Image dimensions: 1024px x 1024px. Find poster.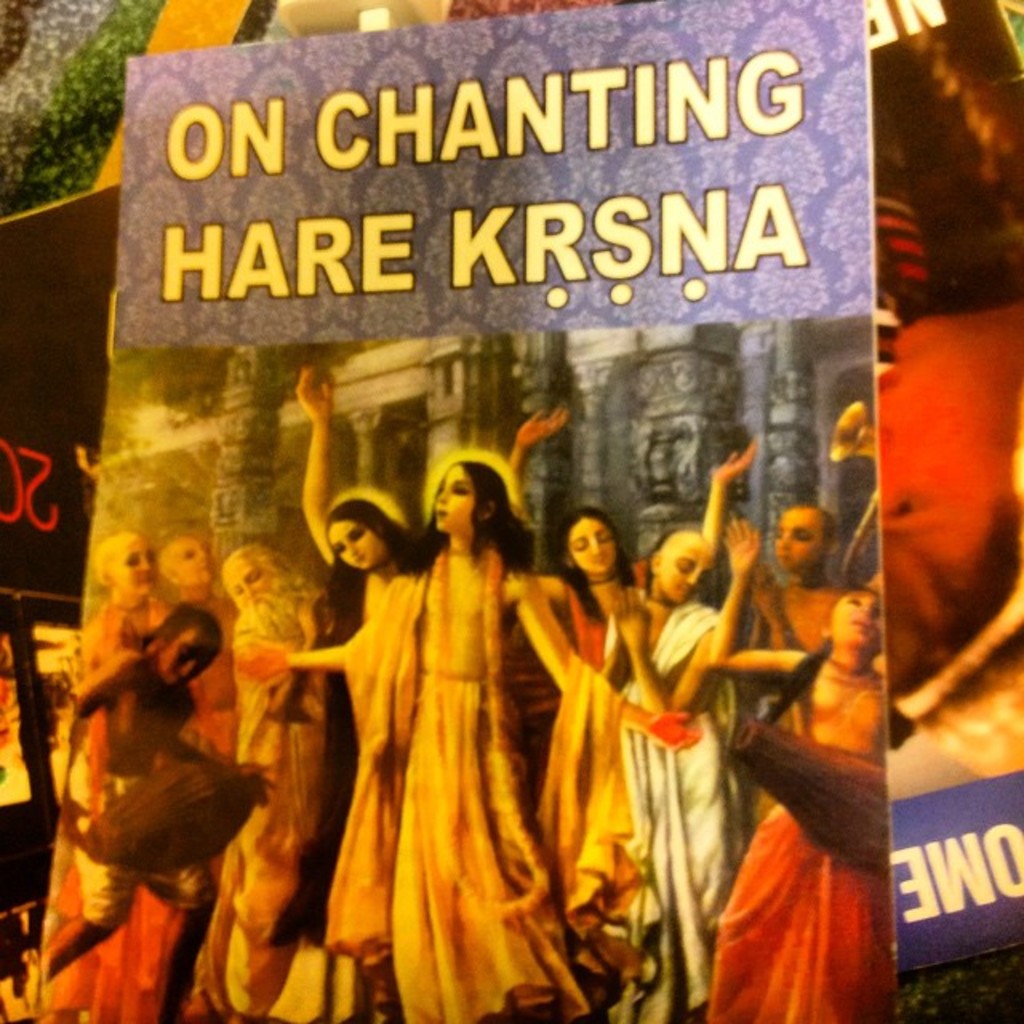
[left=866, top=0, right=1022, bottom=970].
